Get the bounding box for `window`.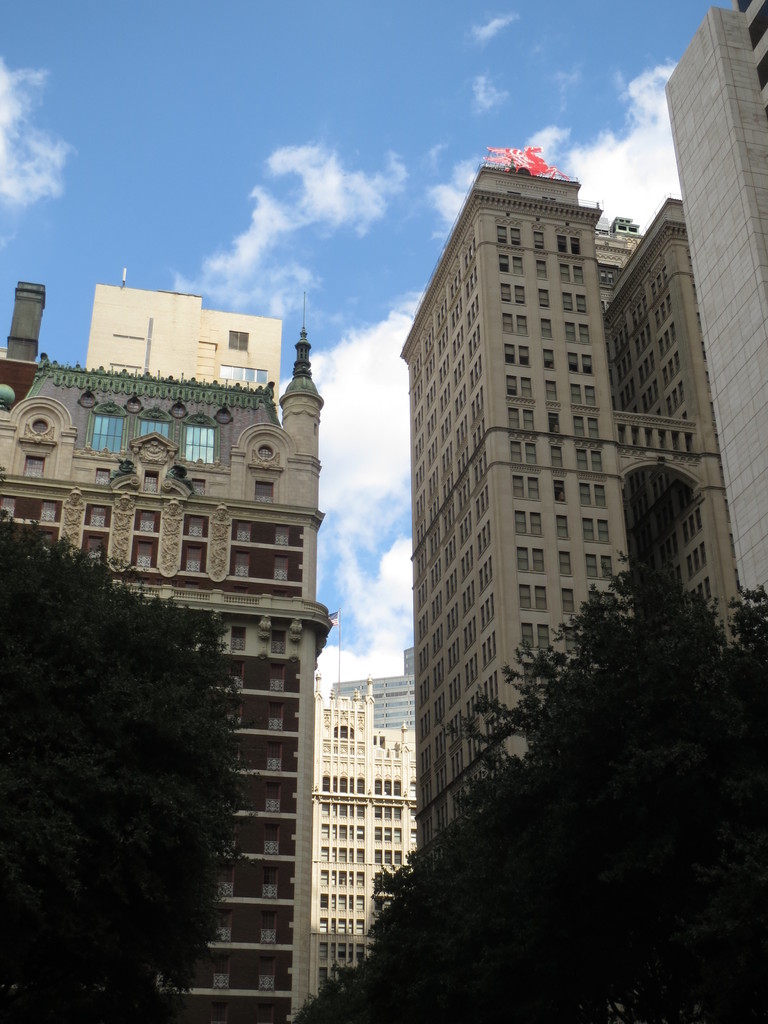
<bbox>575, 449, 587, 468</bbox>.
